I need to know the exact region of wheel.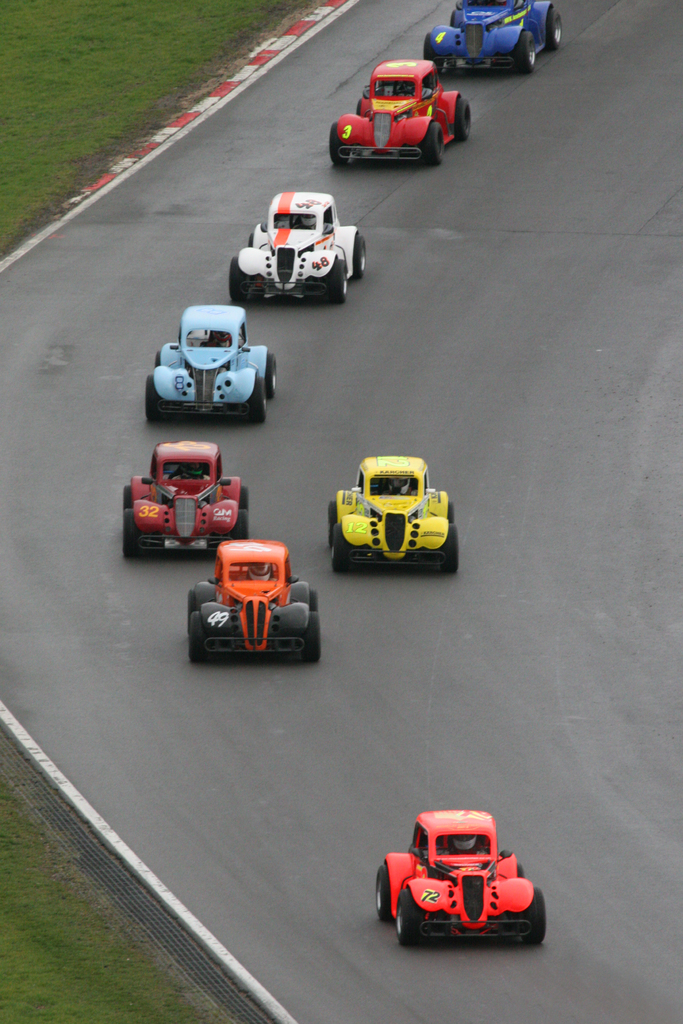
Region: x1=237 y1=486 x2=249 y2=510.
